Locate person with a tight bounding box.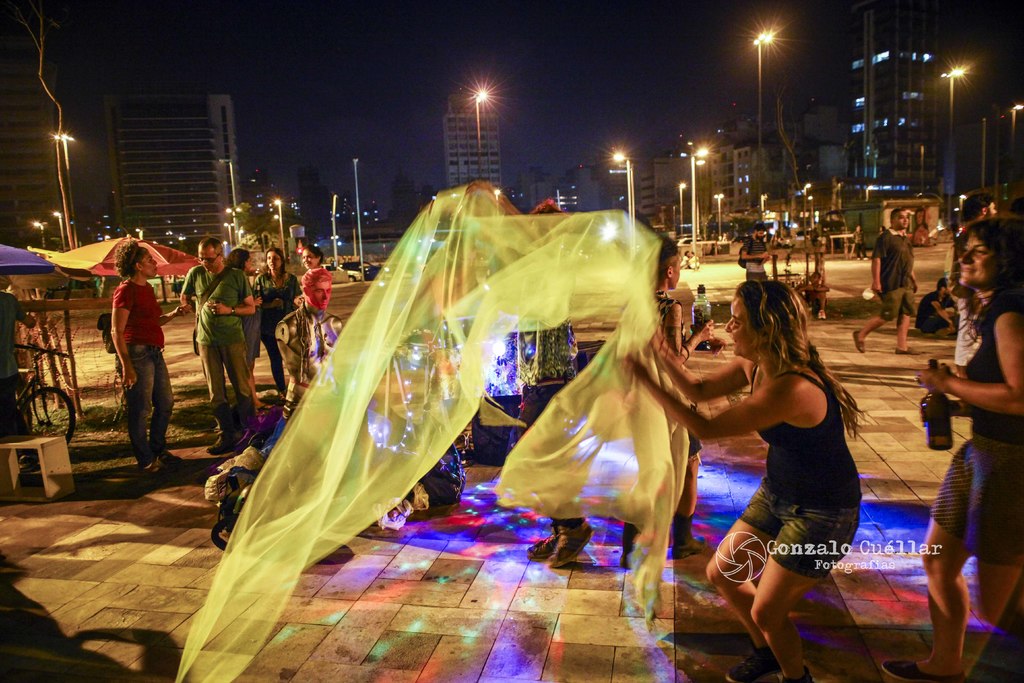
left=175, top=236, right=258, bottom=454.
